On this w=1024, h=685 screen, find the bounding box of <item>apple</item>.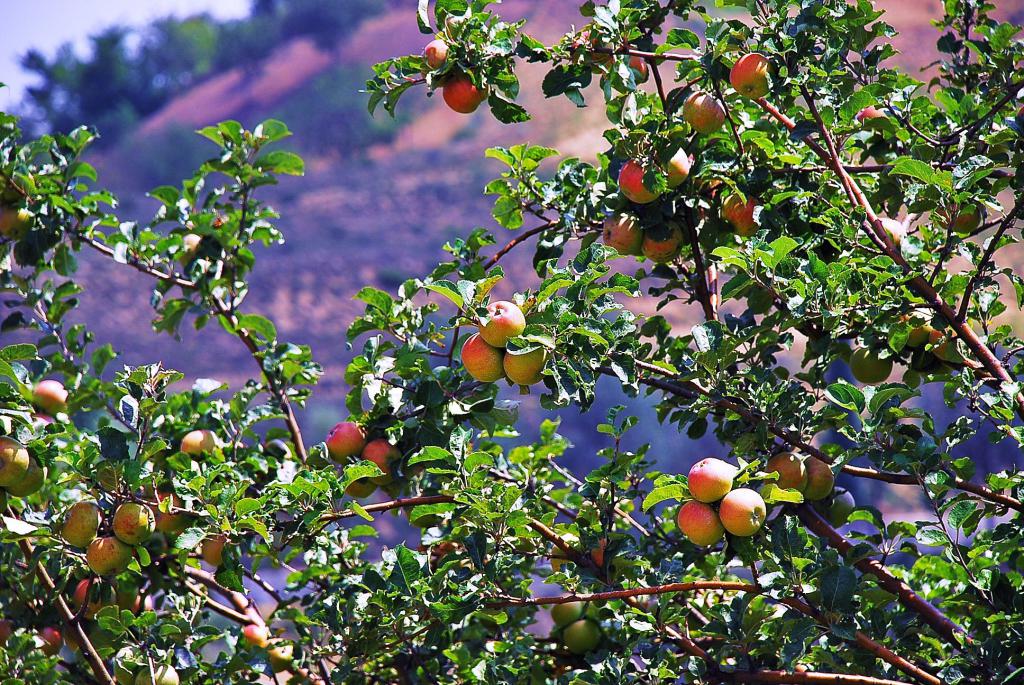
Bounding box: crop(617, 156, 666, 208).
